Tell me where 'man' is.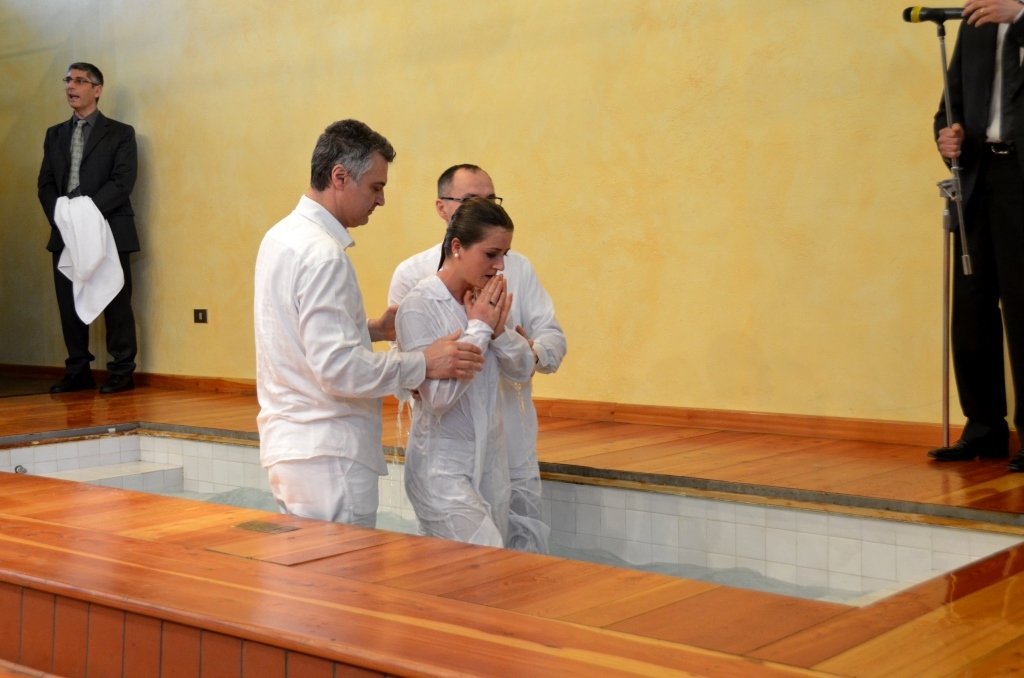
'man' is at x1=385 y1=163 x2=567 y2=553.
